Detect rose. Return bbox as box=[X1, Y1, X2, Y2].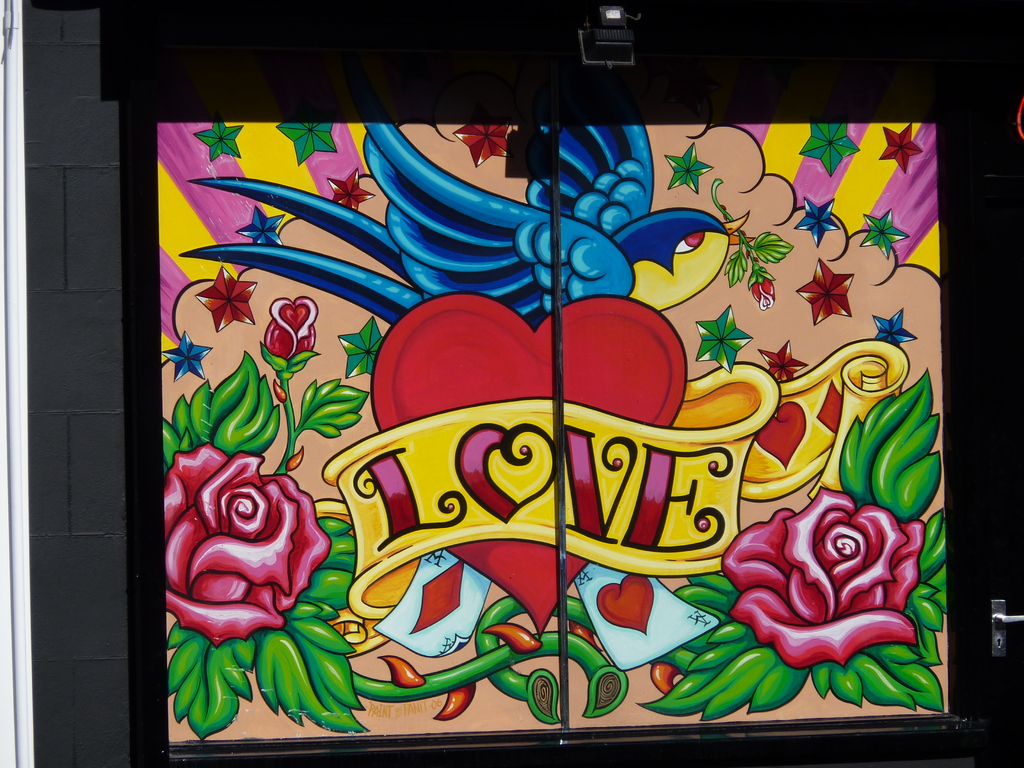
box=[166, 440, 333, 646].
